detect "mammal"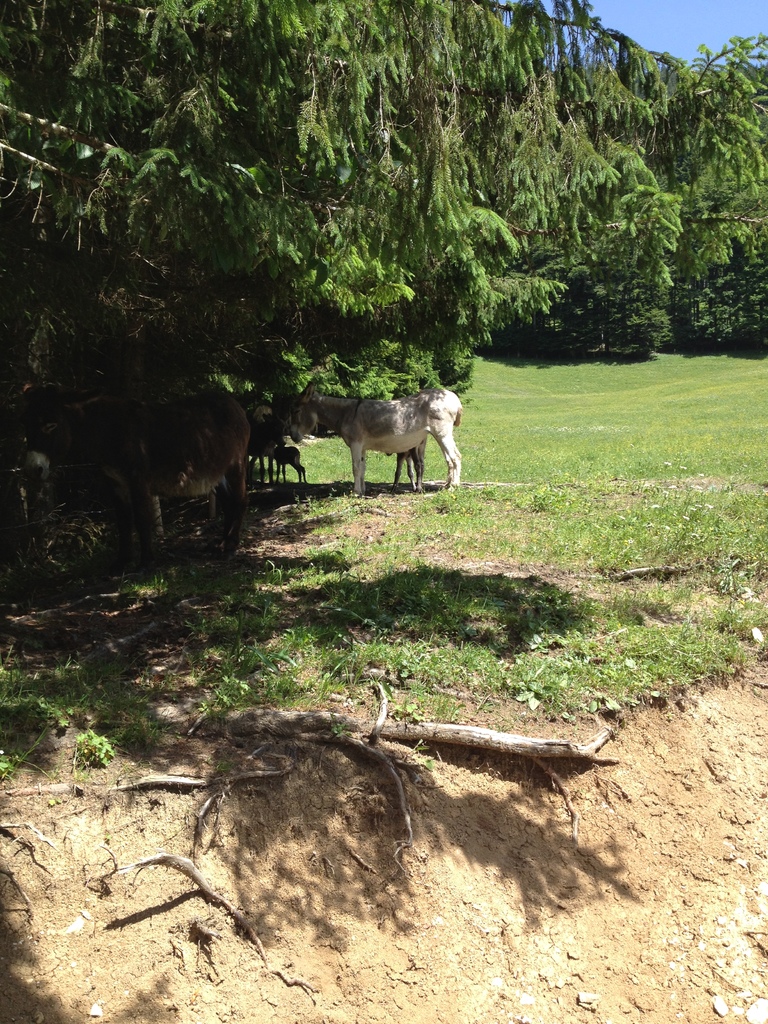
[389, 431, 429, 495]
